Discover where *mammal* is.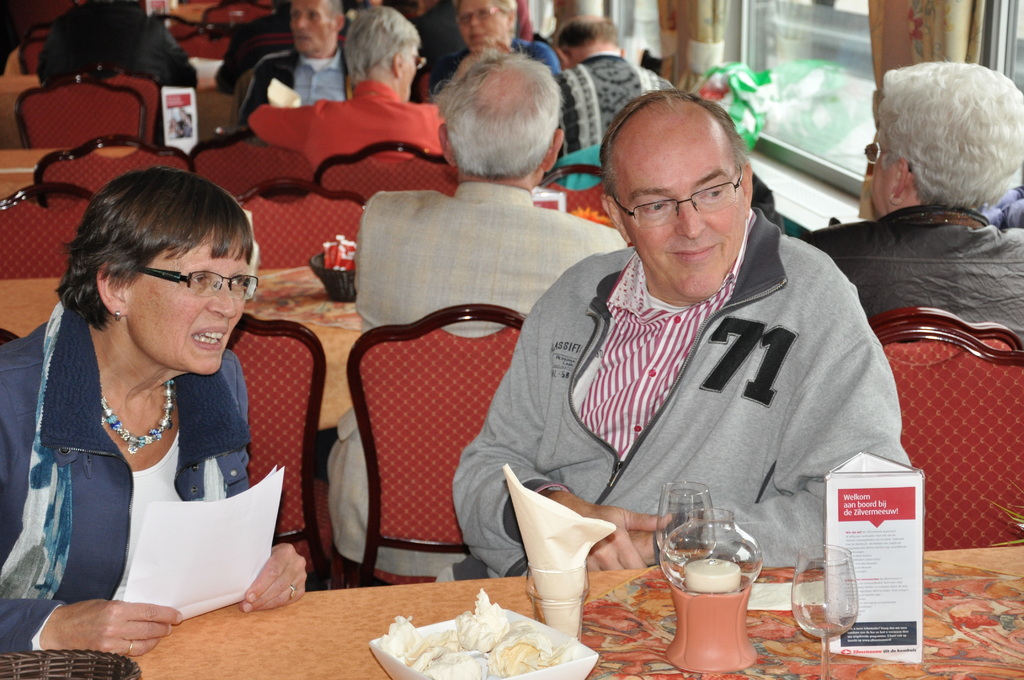
Discovered at region(438, 0, 563, 83).
